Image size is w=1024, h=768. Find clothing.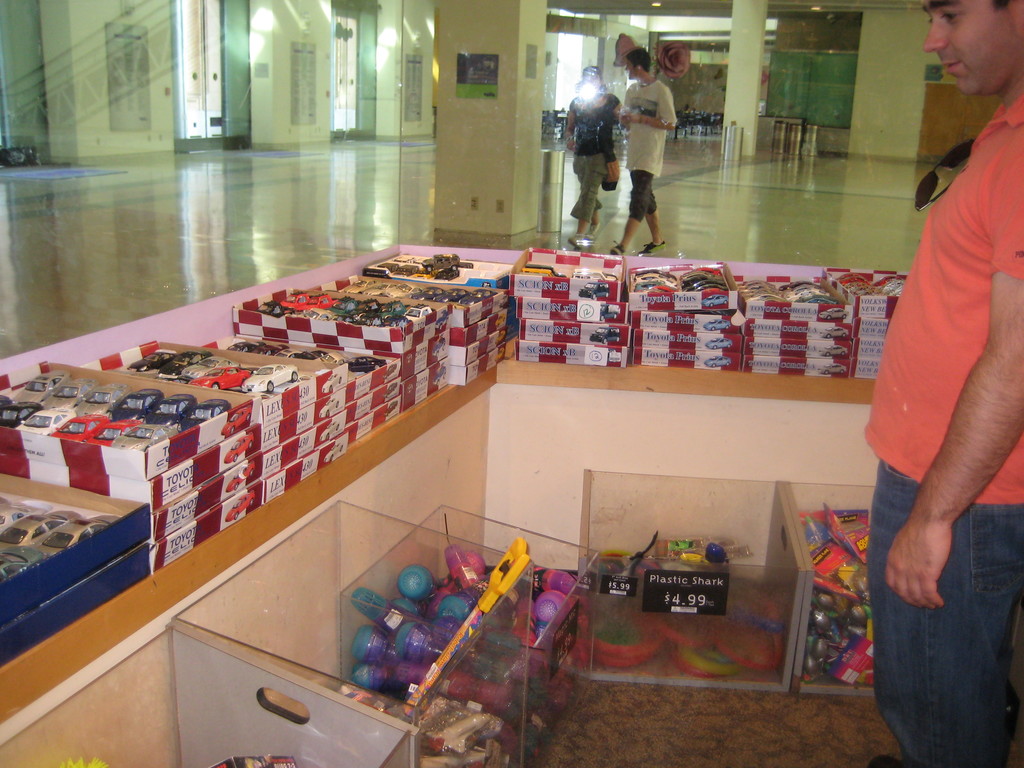
region(619, 77, 678, 216).
